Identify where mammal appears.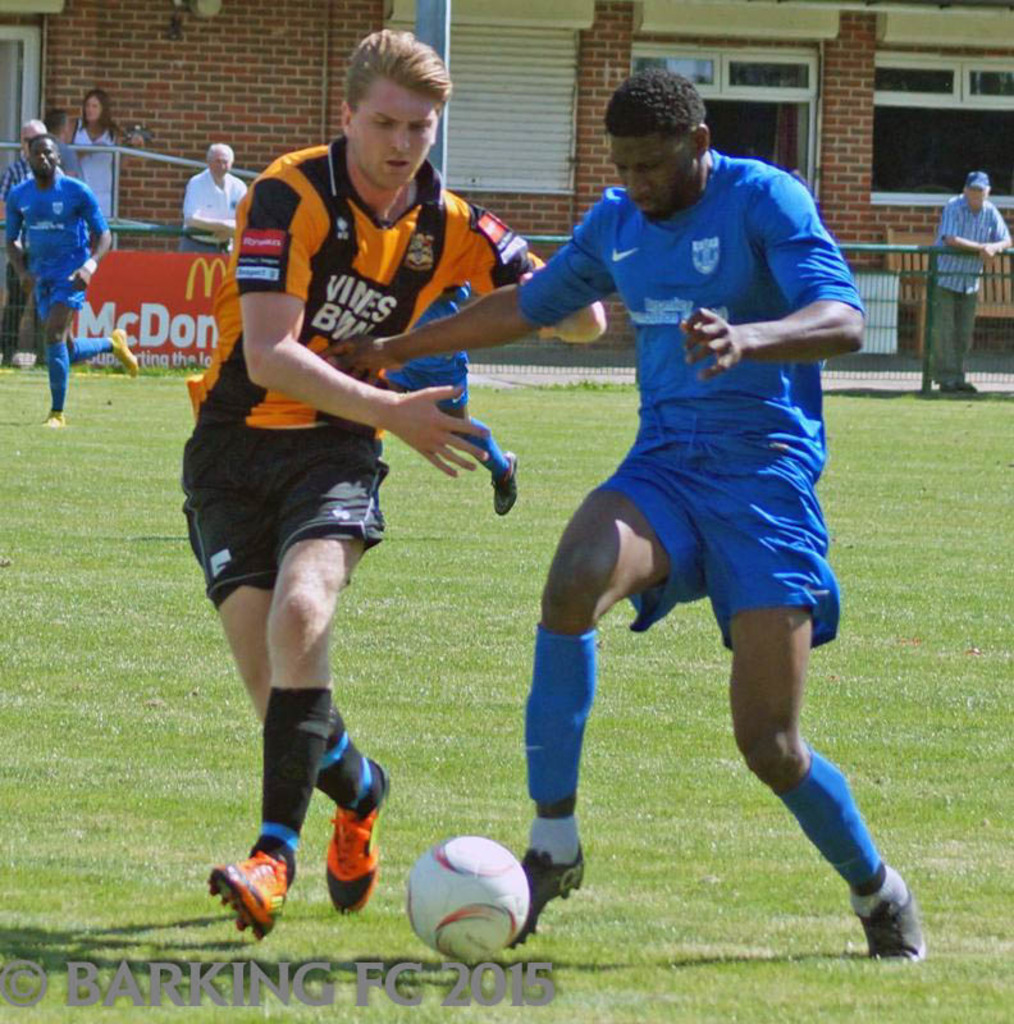
Appears at pyautogui.locateOnScreen(0, 104, 70, 372).
